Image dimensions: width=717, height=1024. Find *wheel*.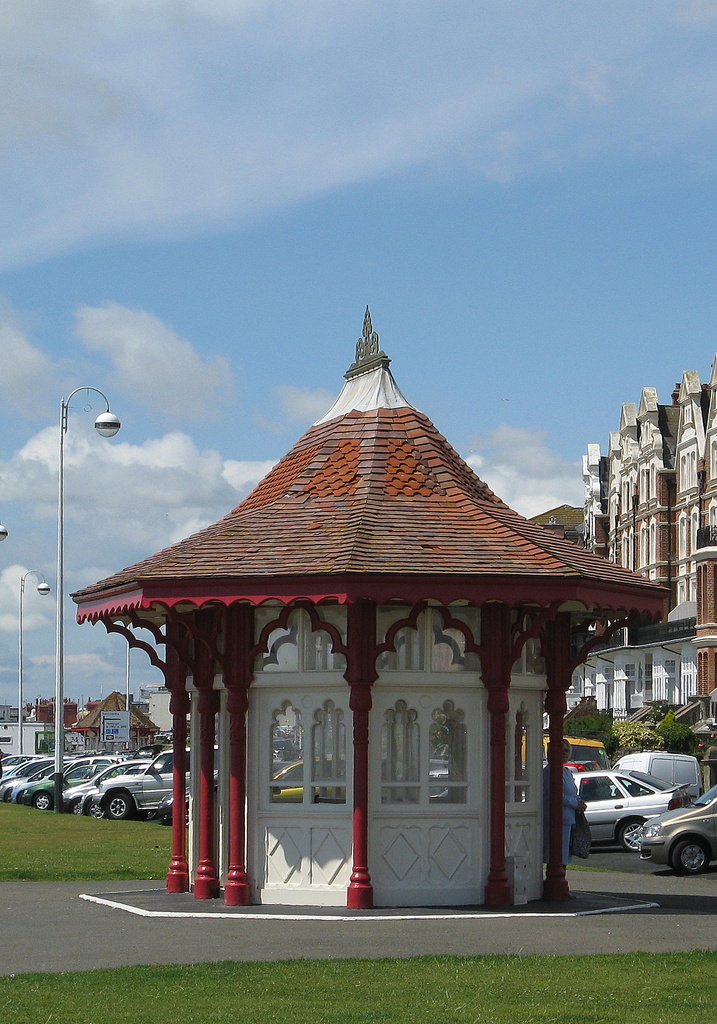
bbox=[34, 792, 50, 811].
